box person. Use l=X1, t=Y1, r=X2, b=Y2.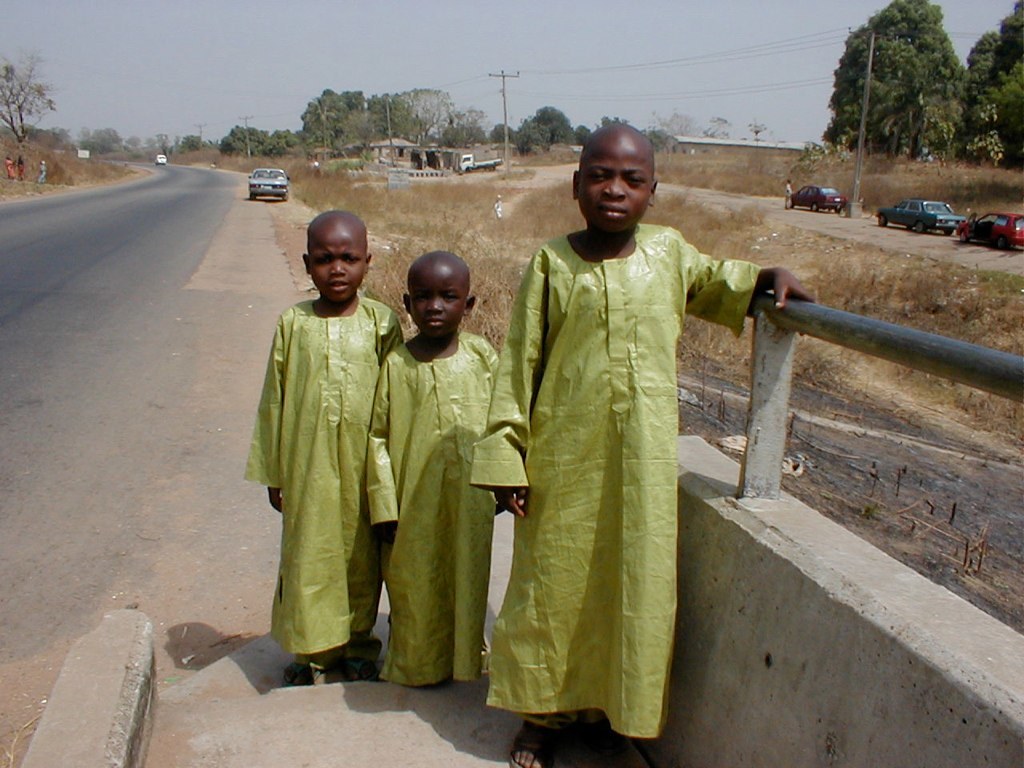
l=6, t=157, r=13, b=181.
